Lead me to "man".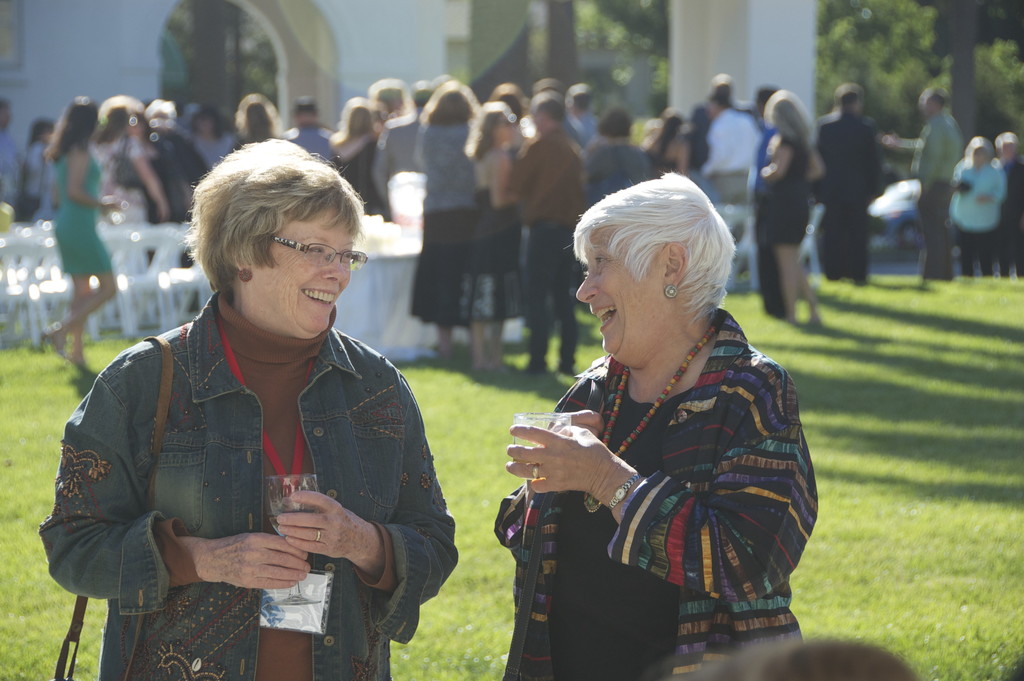
Lead to box(364, 70, 428, 234).
